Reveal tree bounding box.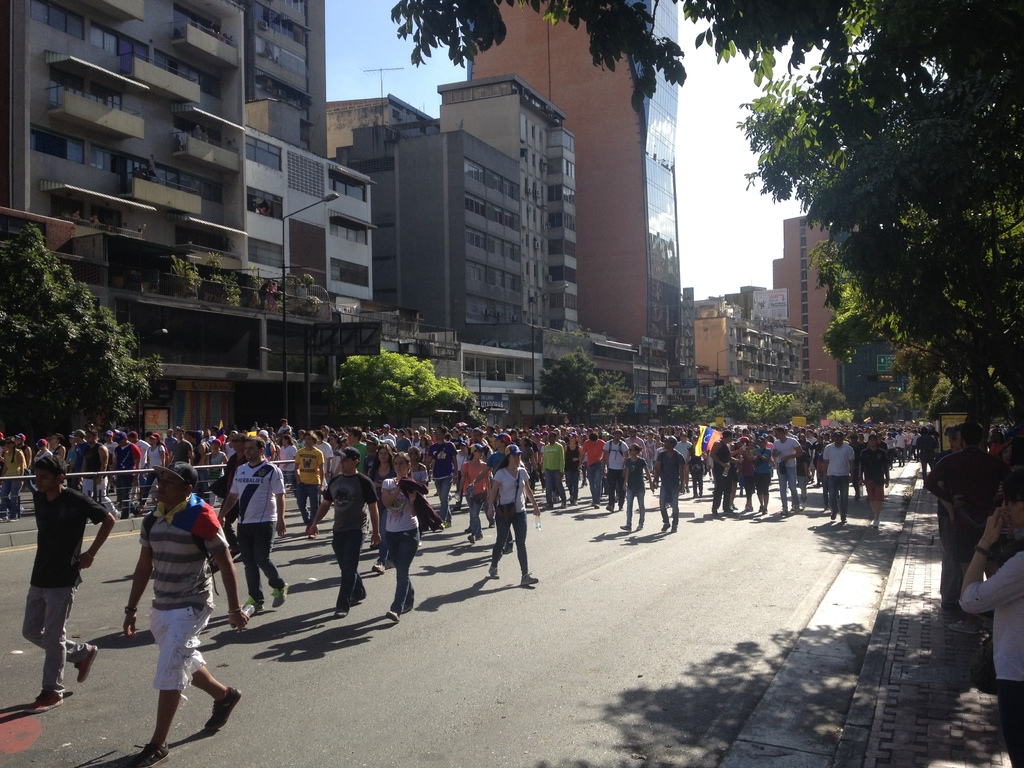
Revealed: l=0, t=217, r=165, b=492.
